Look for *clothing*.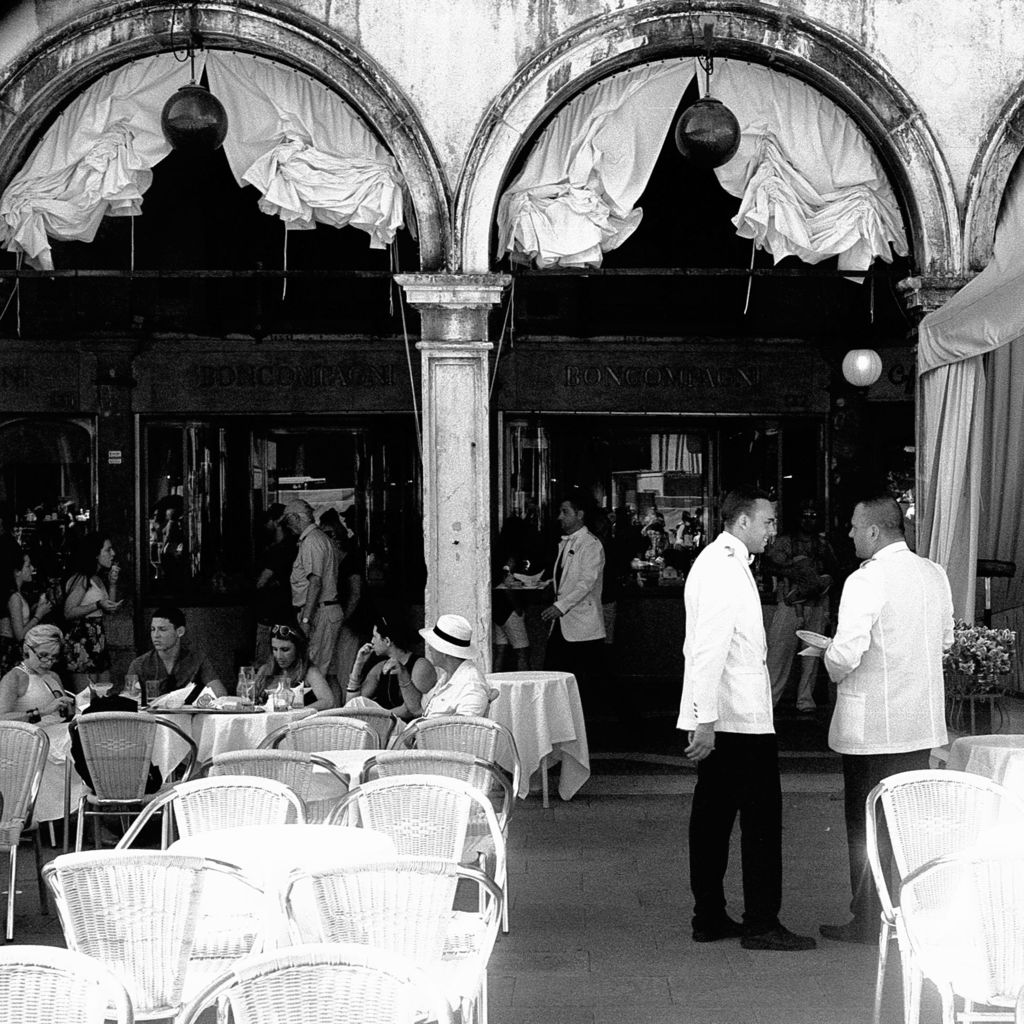
Found: [x1=677, y1=531, x2=784, y2=931].
